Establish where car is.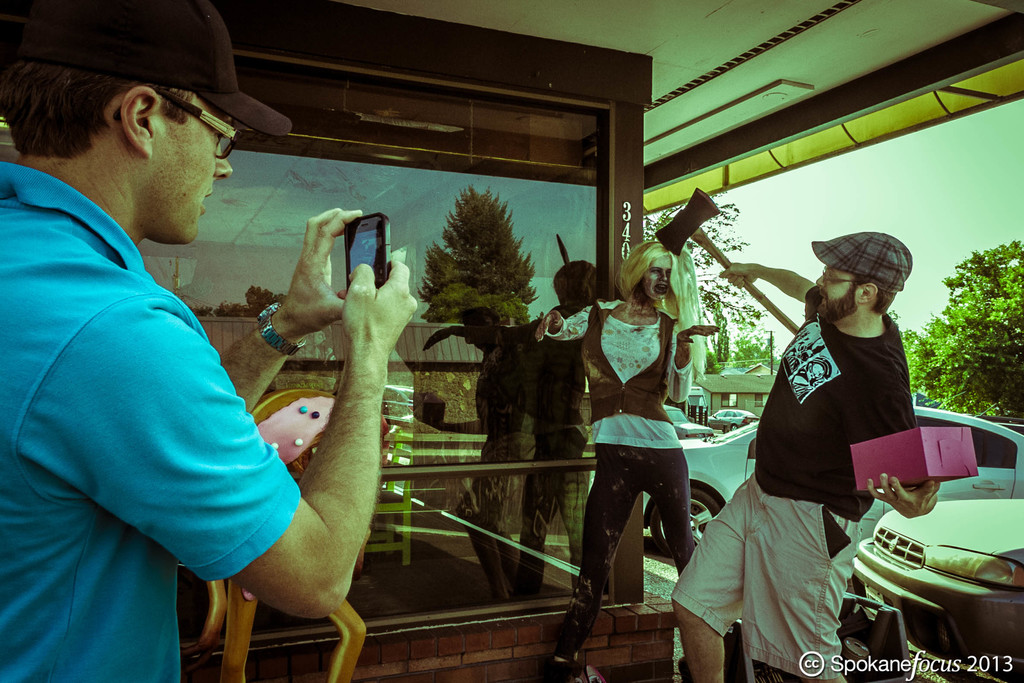
Established at select_region(383, 384, 419, 420).
